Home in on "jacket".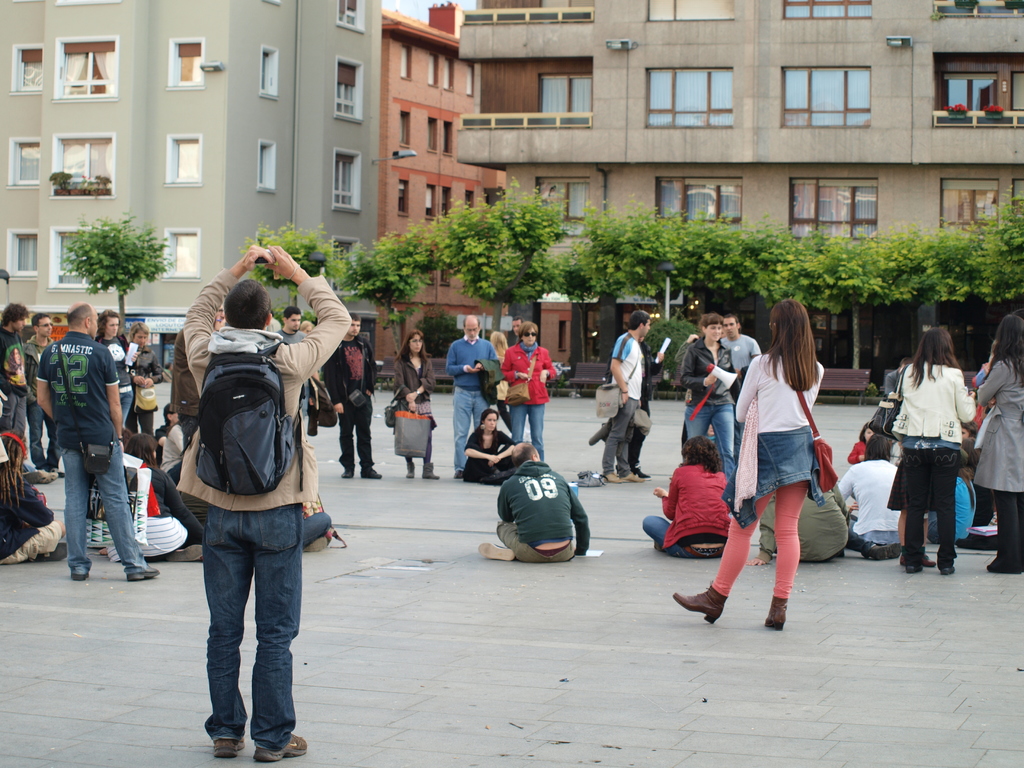
Homed in at x1=494, y1=463, x2=593, y2=556.
